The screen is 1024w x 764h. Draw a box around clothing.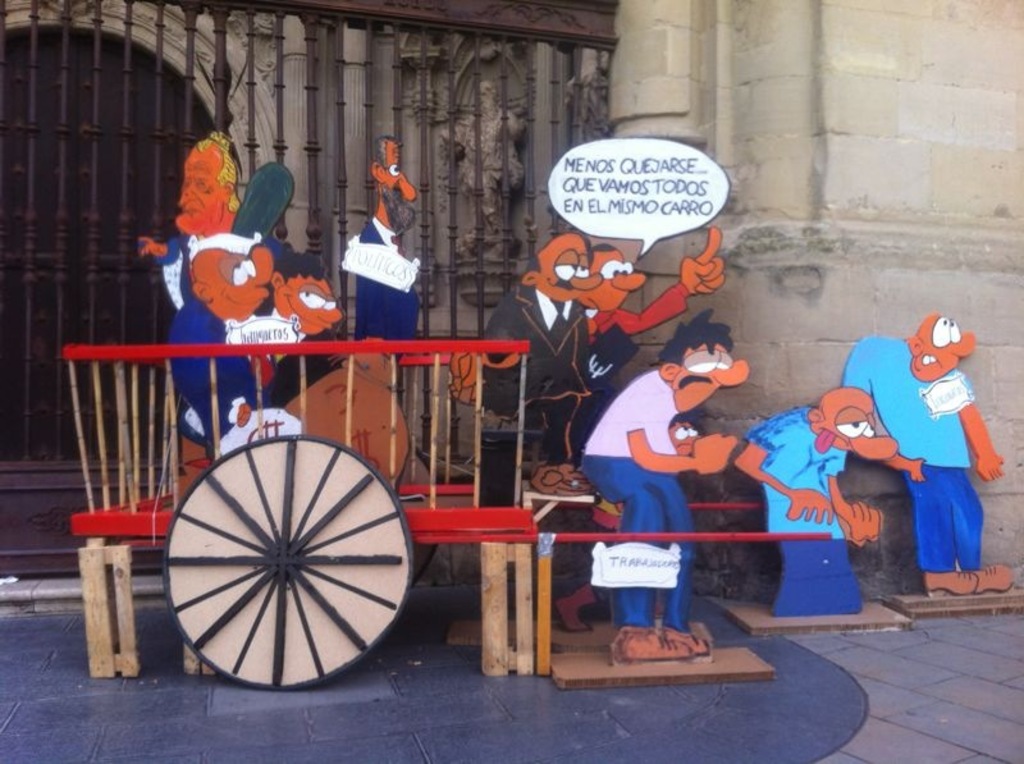
[x1=154, y1=230, x2=257, y2=452].
